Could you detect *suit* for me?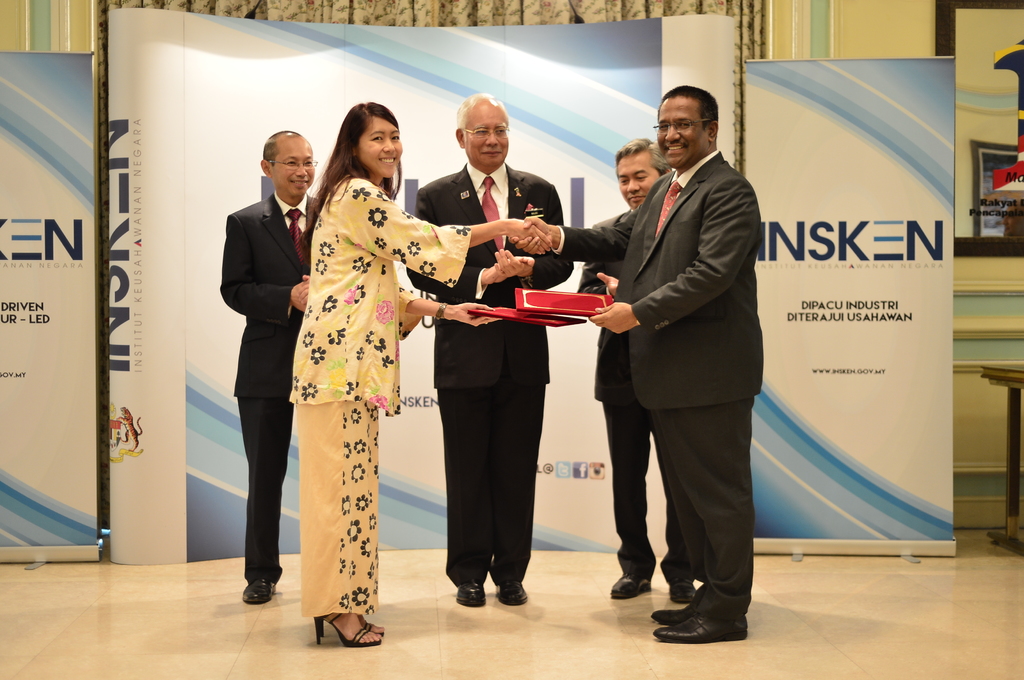
Detection result: {"x1": 216, "y1": 193, "x2": 323, "y2": 582}.
